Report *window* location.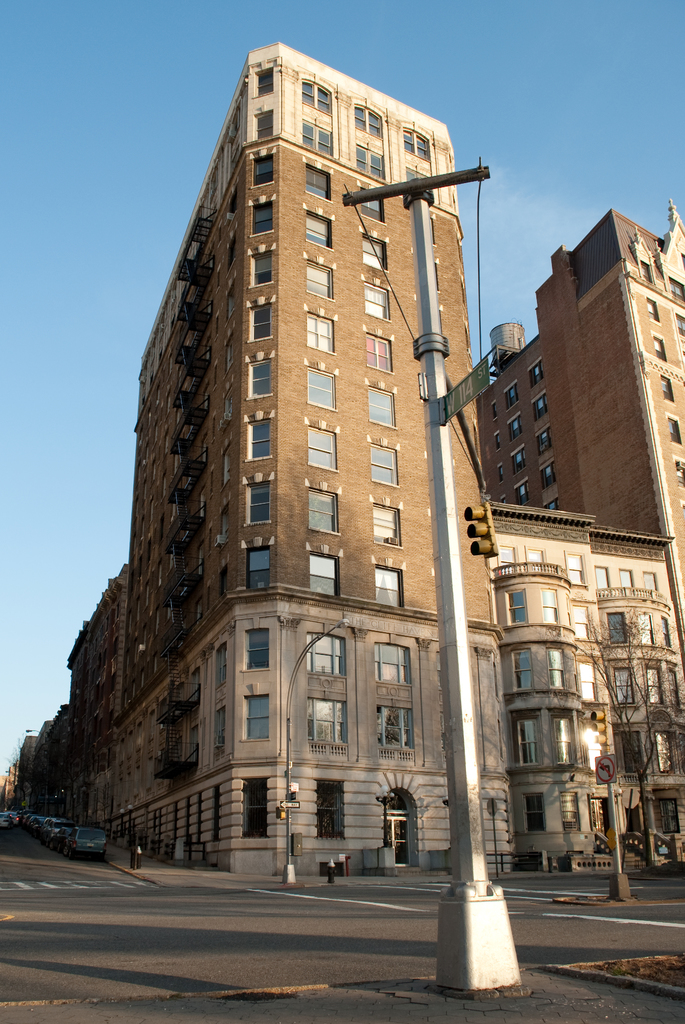
Report: [660,616,674,650].
